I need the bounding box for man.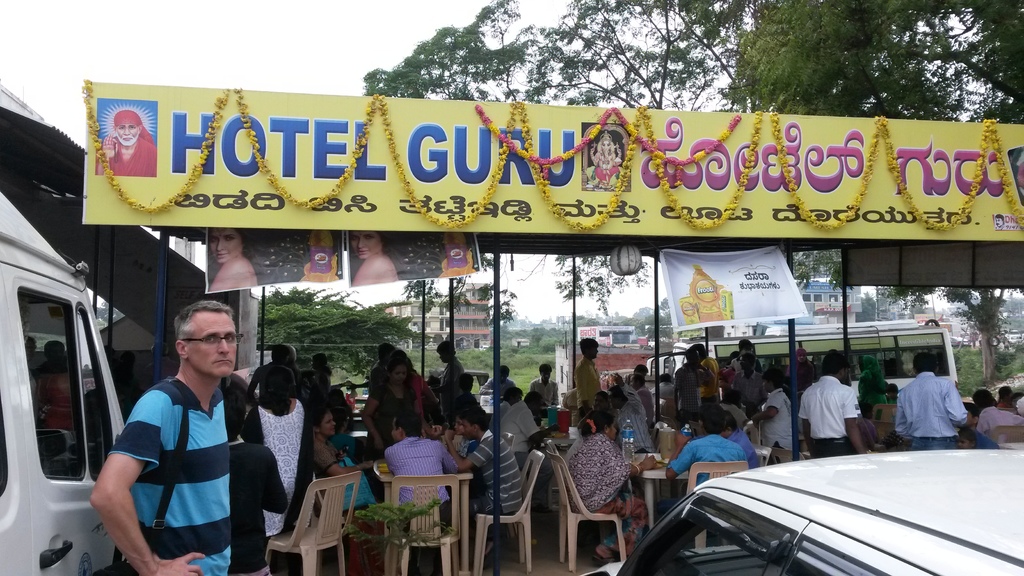
Here it is: select_region(893, 354, 972, 451).
